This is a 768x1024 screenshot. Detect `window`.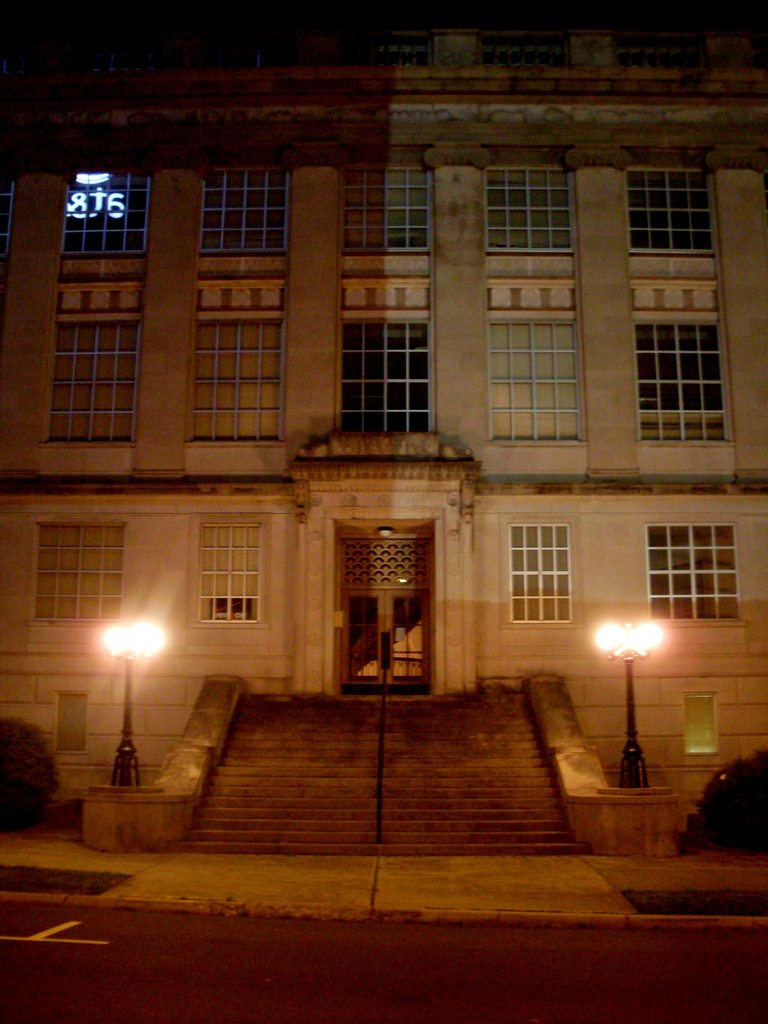
bbox=(490, 326, 584, 442).
